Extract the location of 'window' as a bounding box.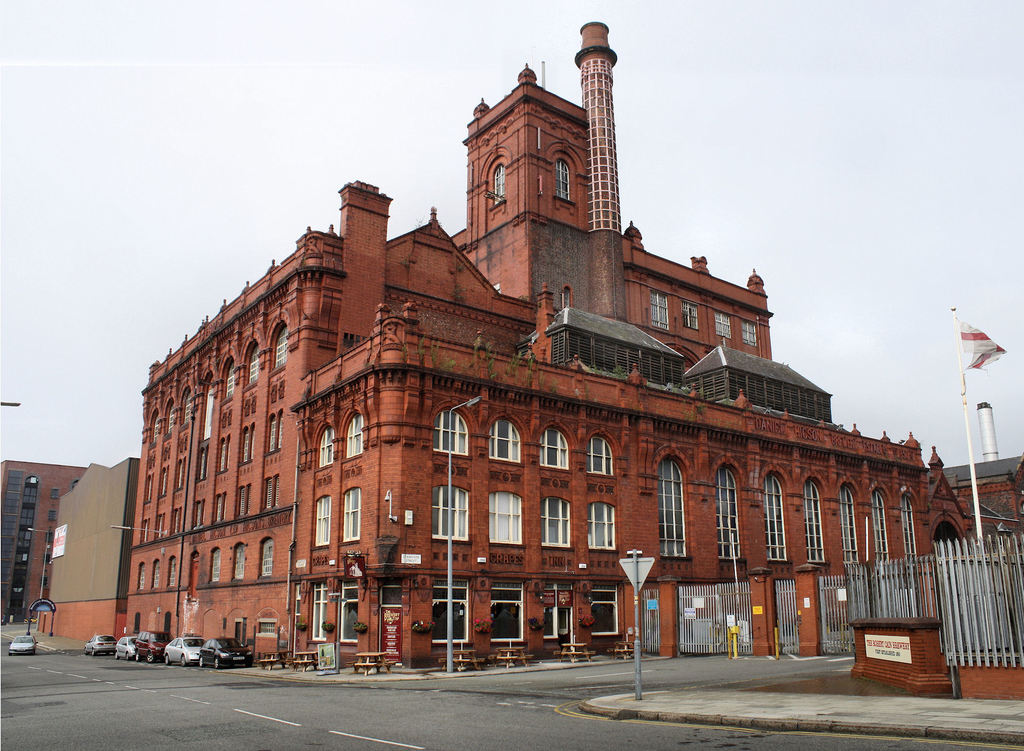
313, 585, 322, 640.
